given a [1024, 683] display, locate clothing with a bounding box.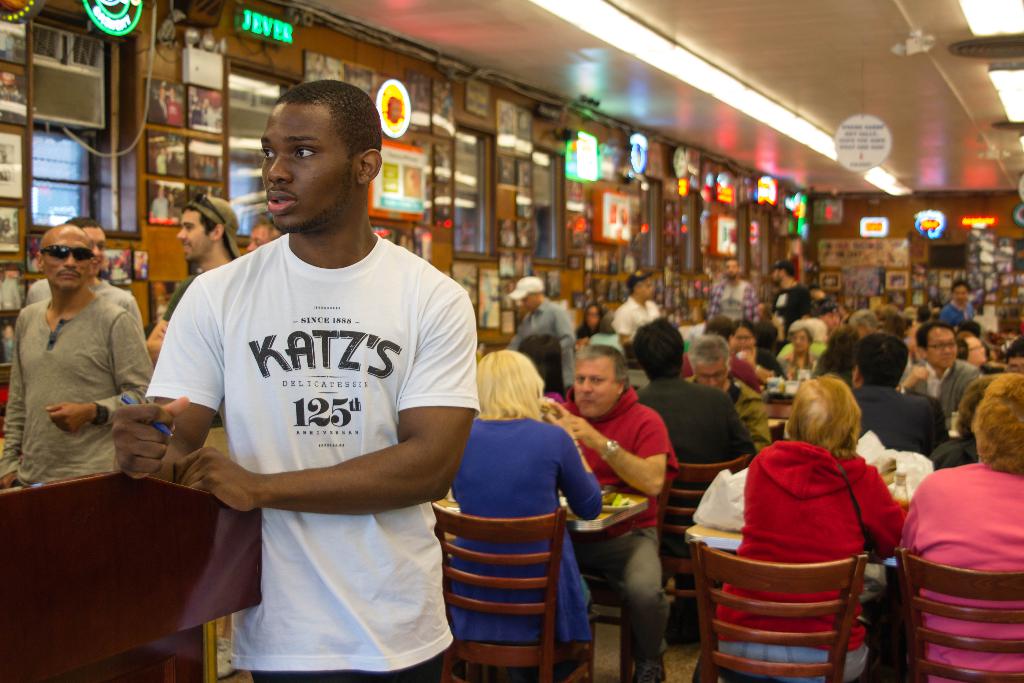
Located: left=446, top=413, right=606, bottom=656.
